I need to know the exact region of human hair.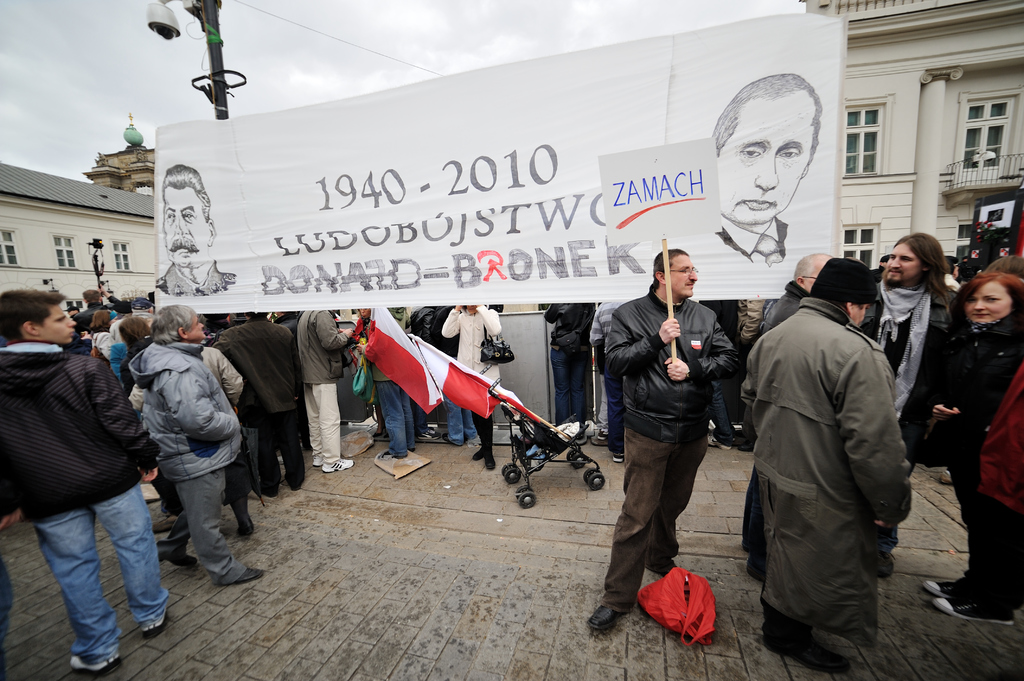
Region: [149,303,194,340].
